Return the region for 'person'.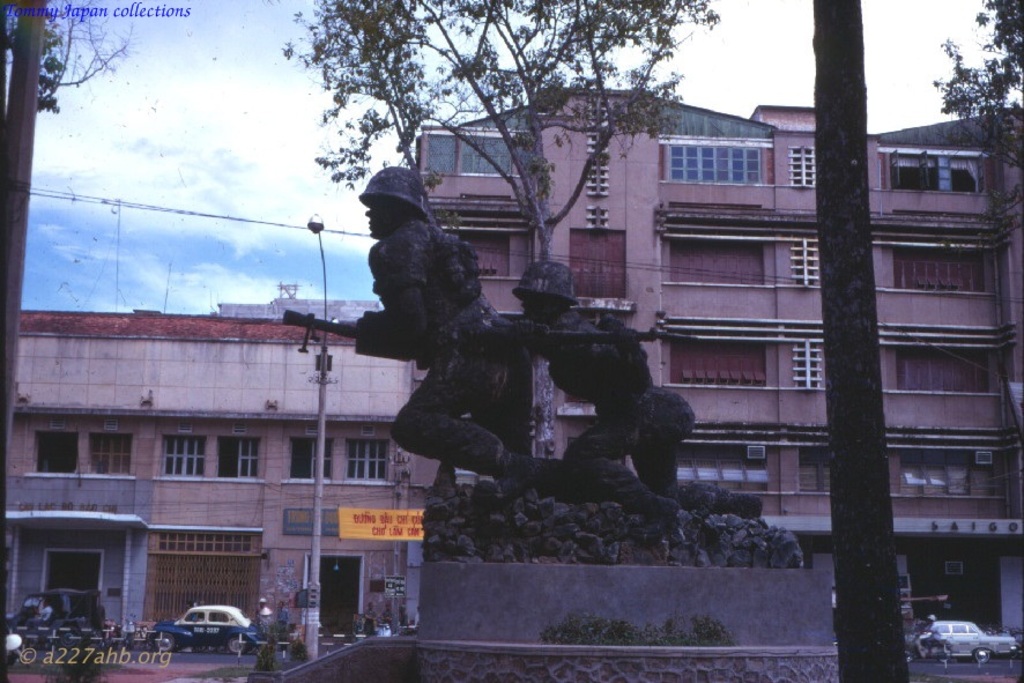
Rect(358, 165, 548, 499).
